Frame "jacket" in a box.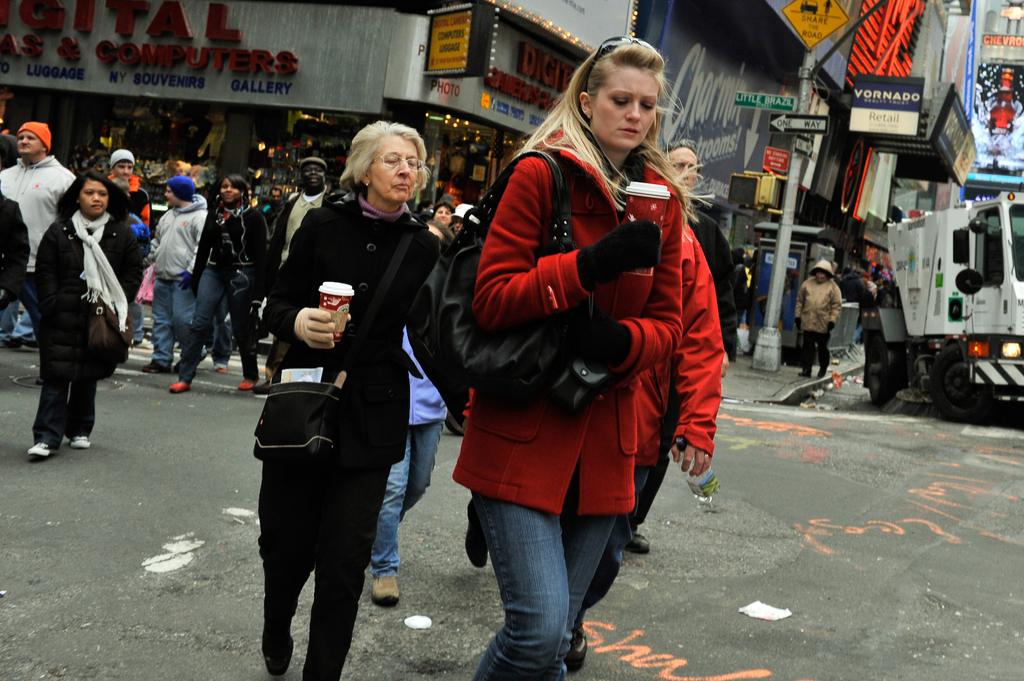
(left=489, top=17, right=729, bottom=536).
